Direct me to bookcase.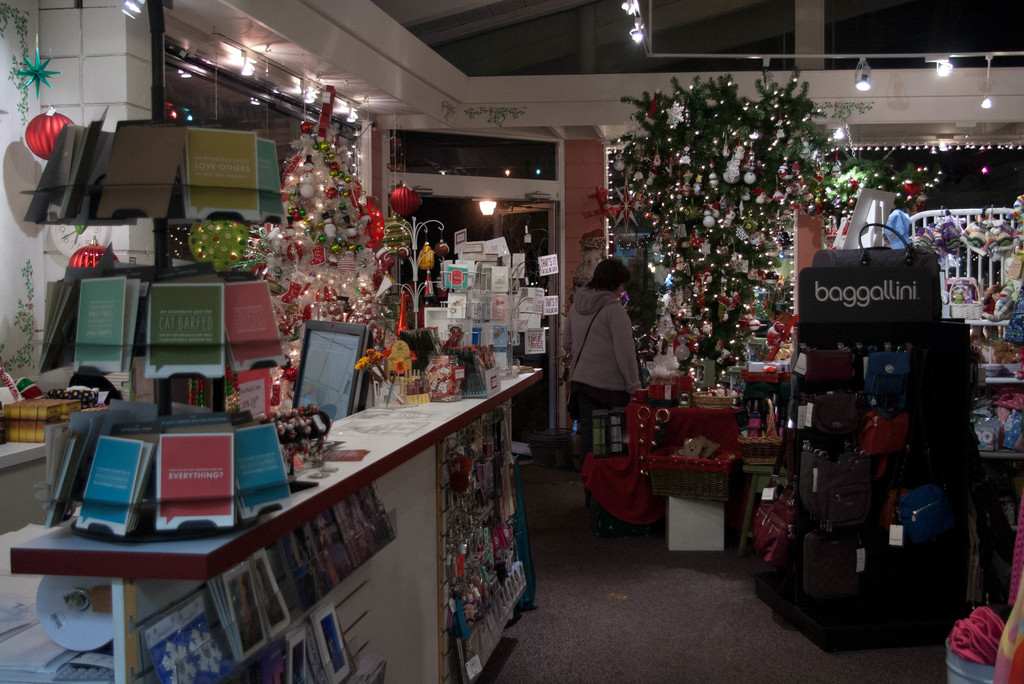
Direction: (0,362,540,683).
